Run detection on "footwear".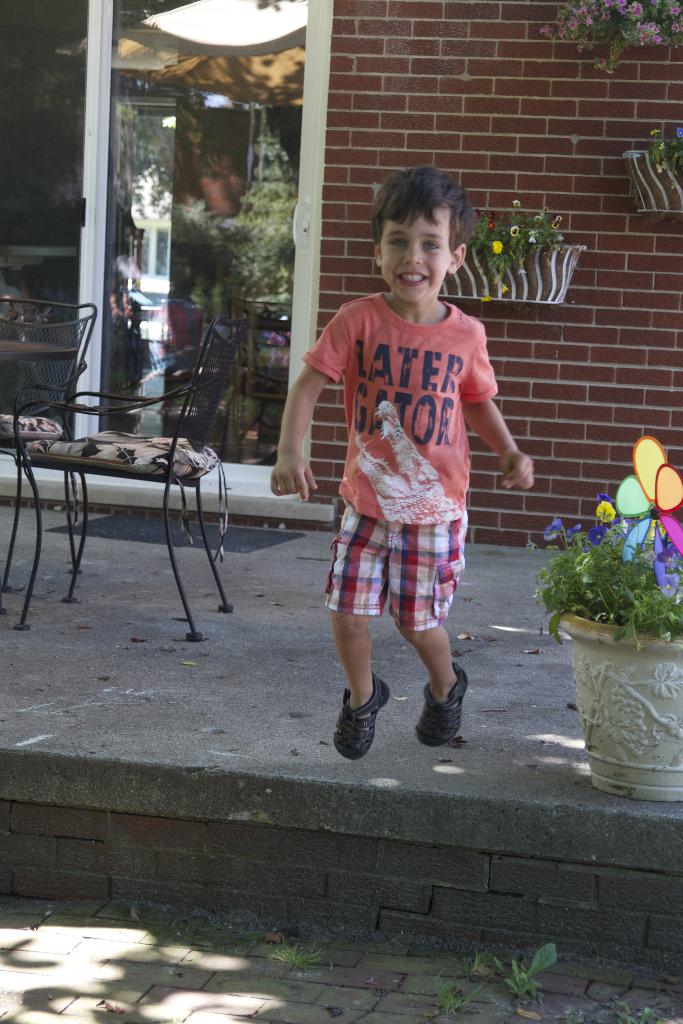
Result: [425, 664, 470, 751].
